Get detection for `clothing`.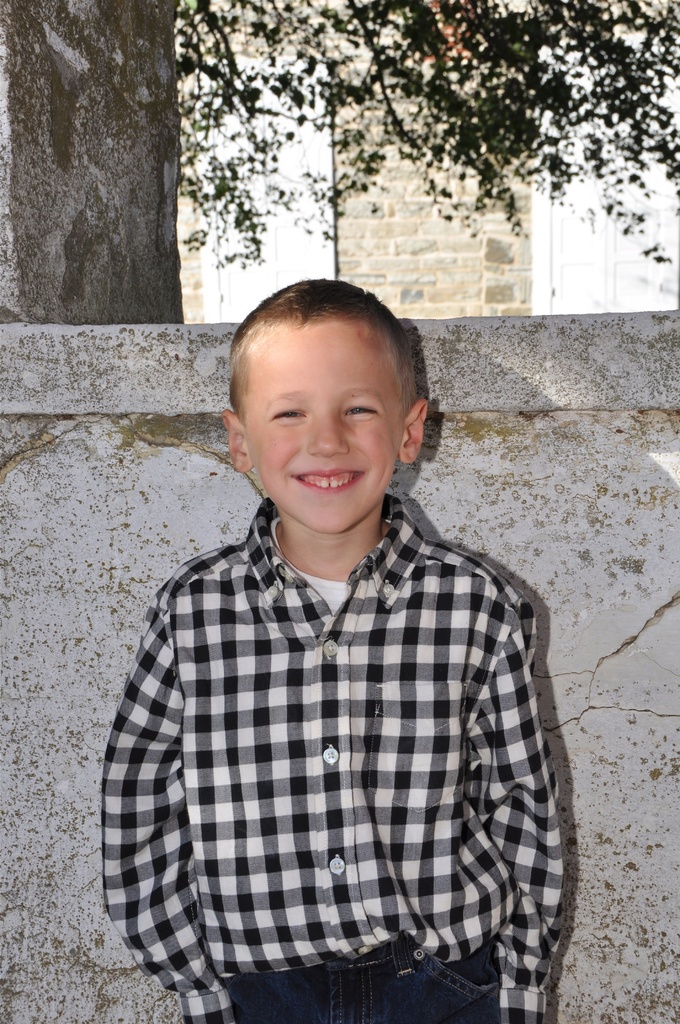
Detection: 98,494,563,1023.
